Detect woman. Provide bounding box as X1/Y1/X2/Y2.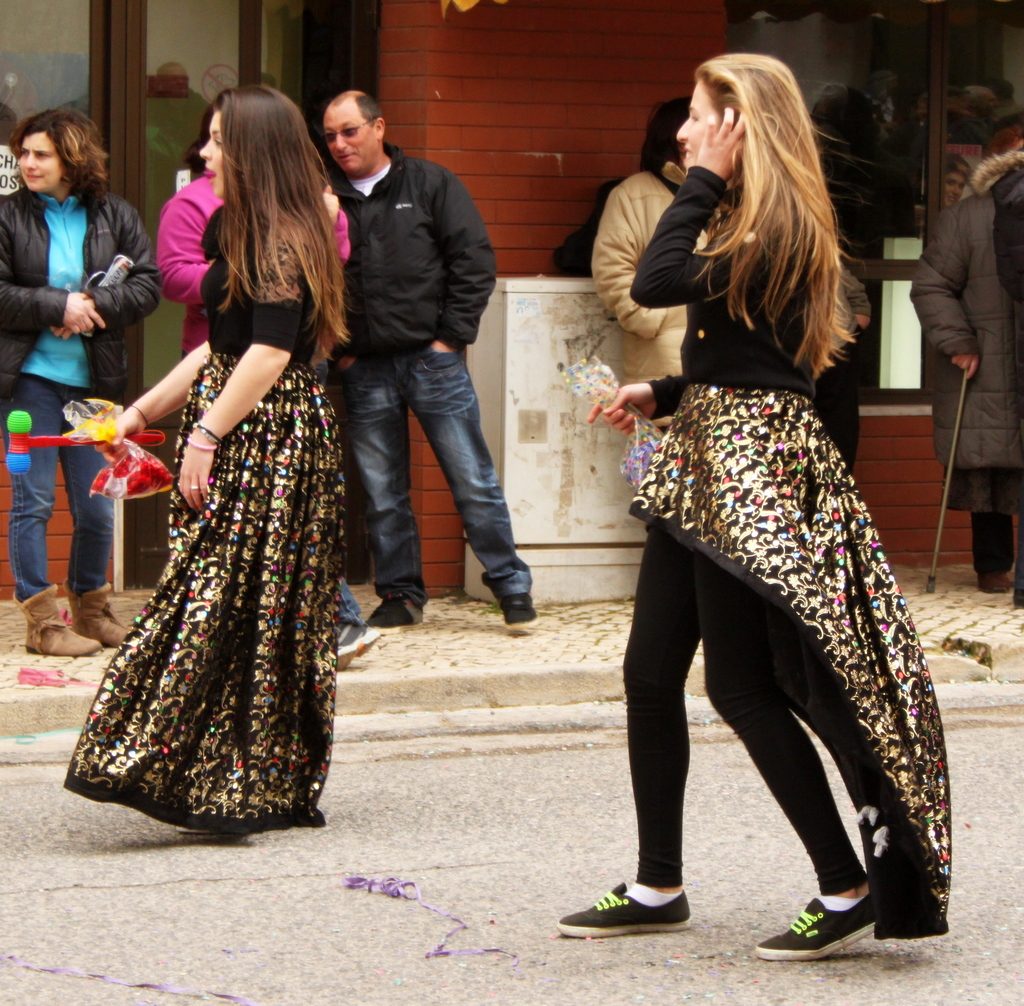
573/39/956/973.
